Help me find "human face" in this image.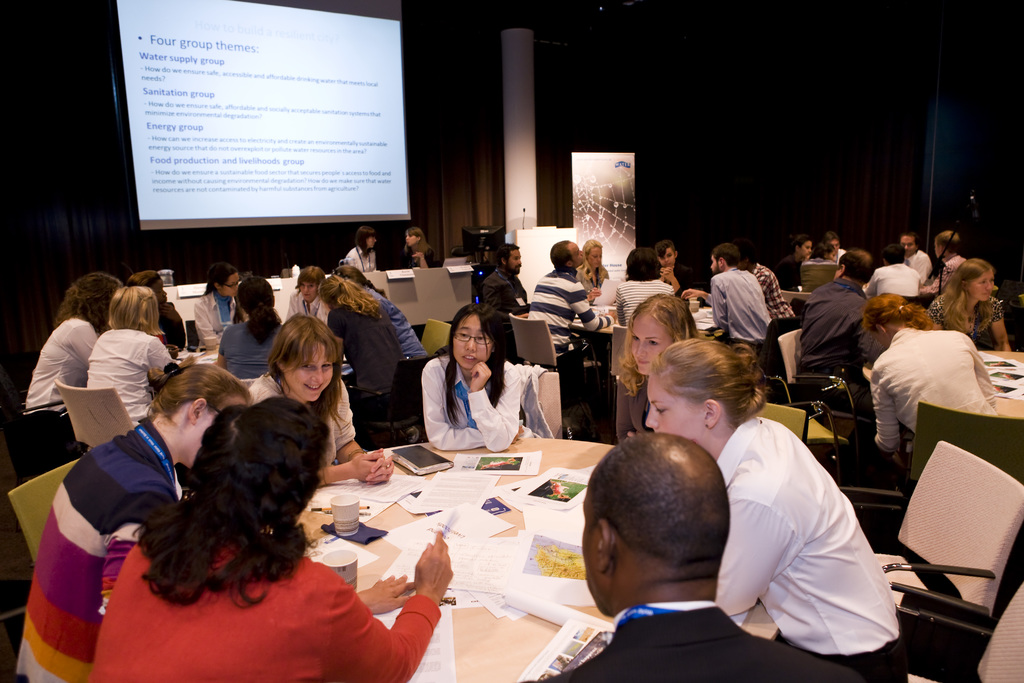
Found it: (369, 236, 374, 248).
